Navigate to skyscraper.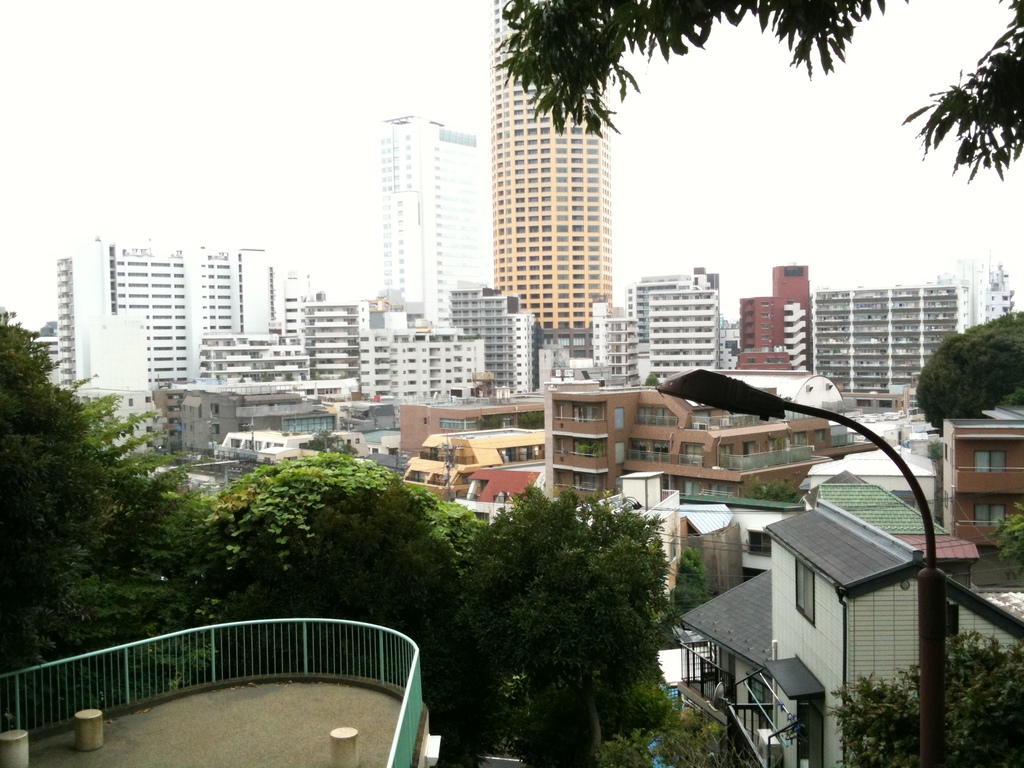
Navigation target: bbox=[451, 278, 545, 388].
